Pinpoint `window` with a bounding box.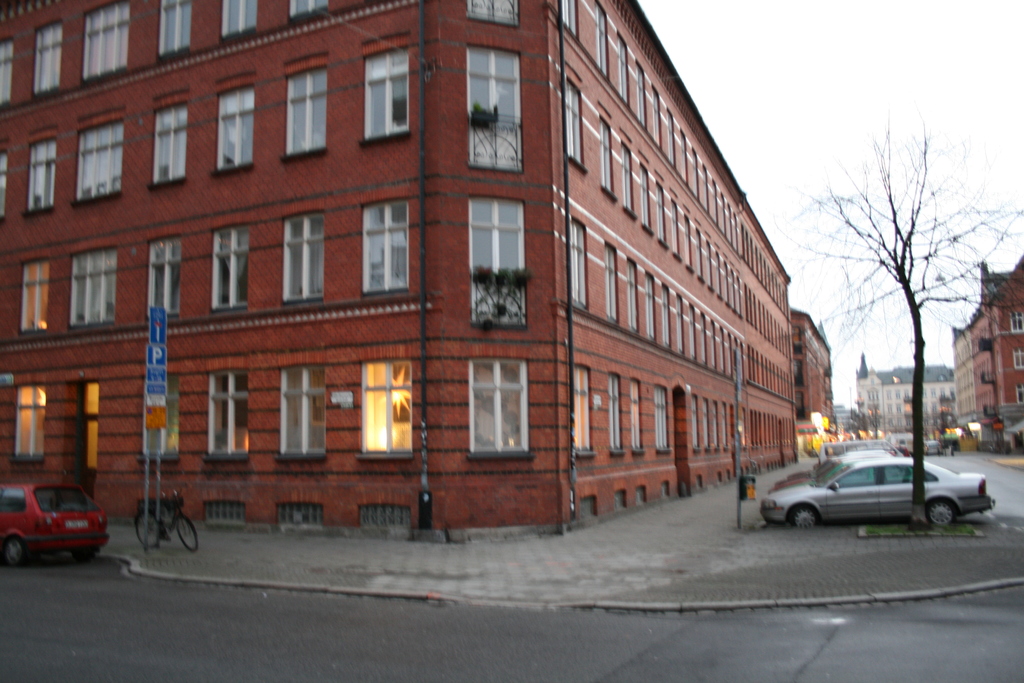
[left=600, top=124, right=614, bottom=193].
